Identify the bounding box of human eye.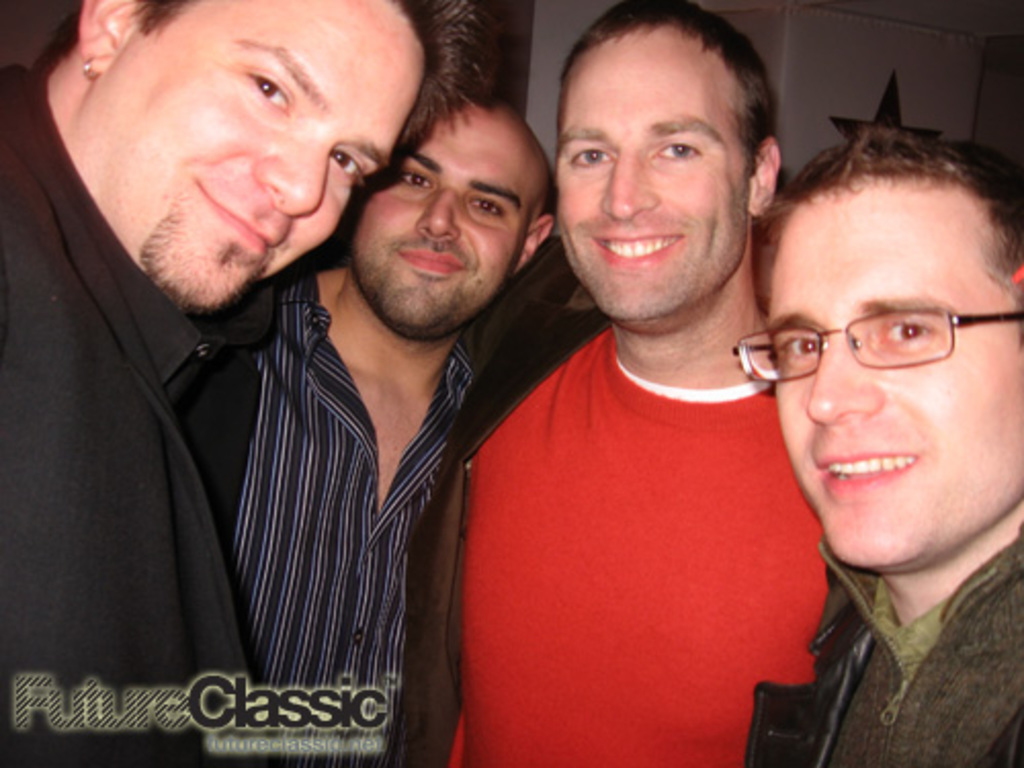
bbox=[770, 328, 825, 365].
